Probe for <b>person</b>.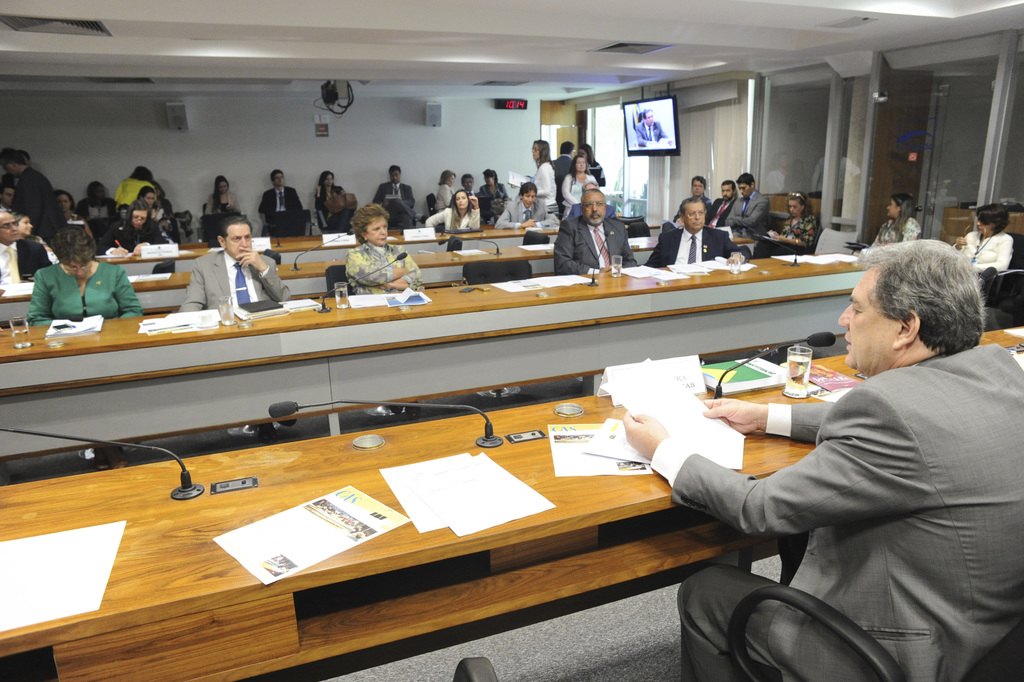
Probe result: 336:203:407:304.
